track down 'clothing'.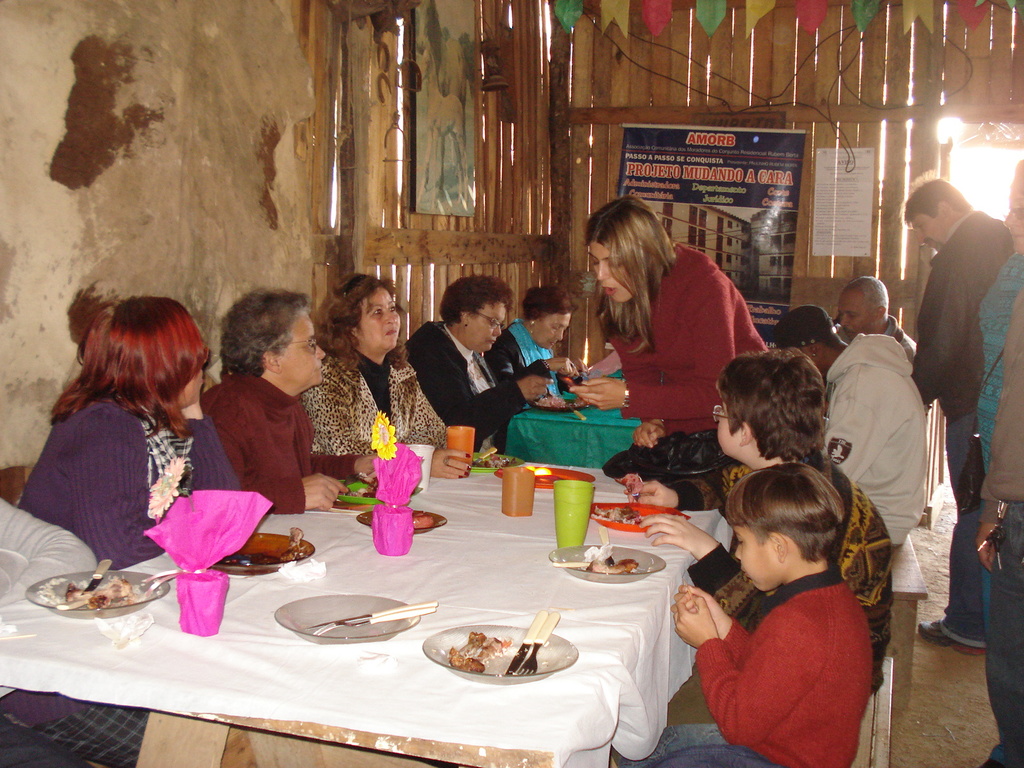
Tracked to bbox=(606, 241, 765, 434).
